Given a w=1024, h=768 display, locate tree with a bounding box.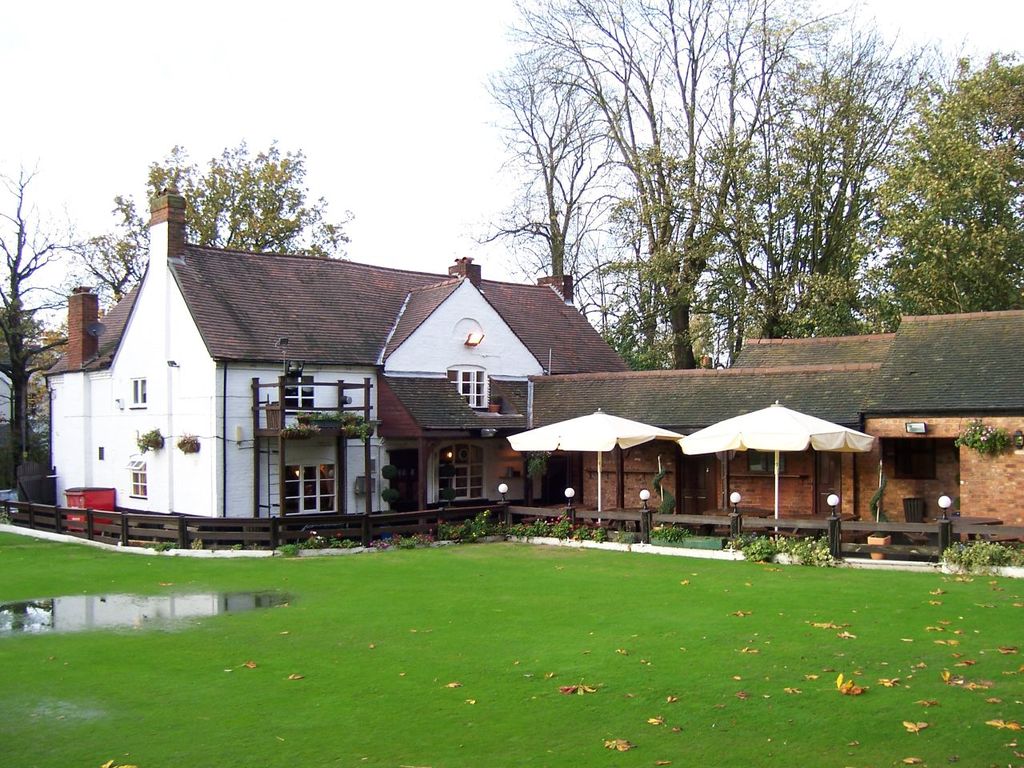
Located: (0,163,70,483).
